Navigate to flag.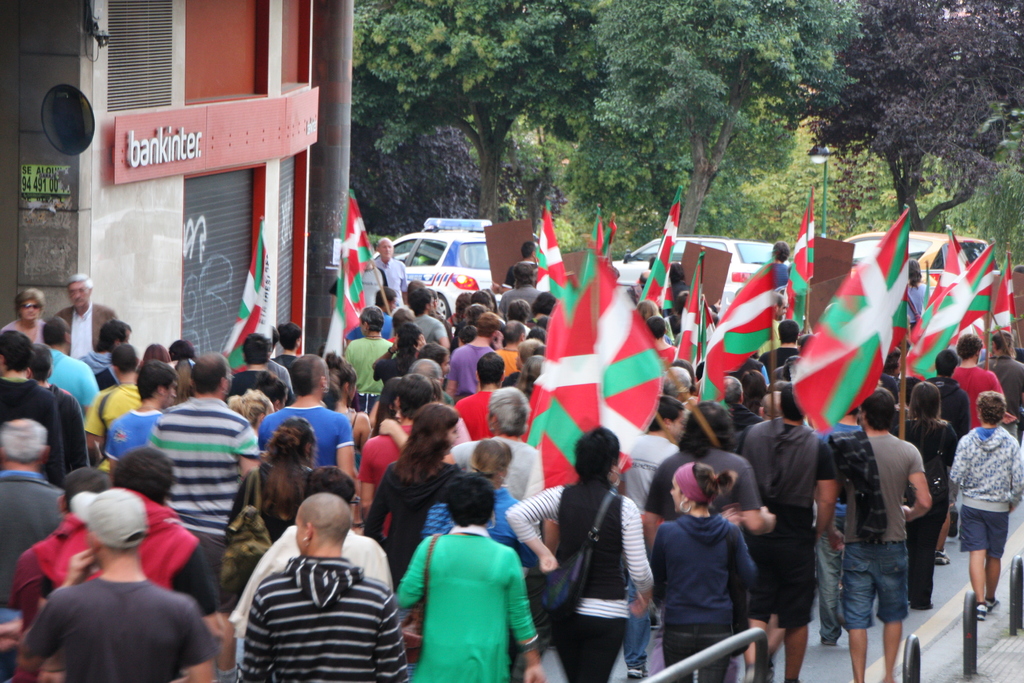
Navigation target: Rect(963, 244, 1003, 283).
